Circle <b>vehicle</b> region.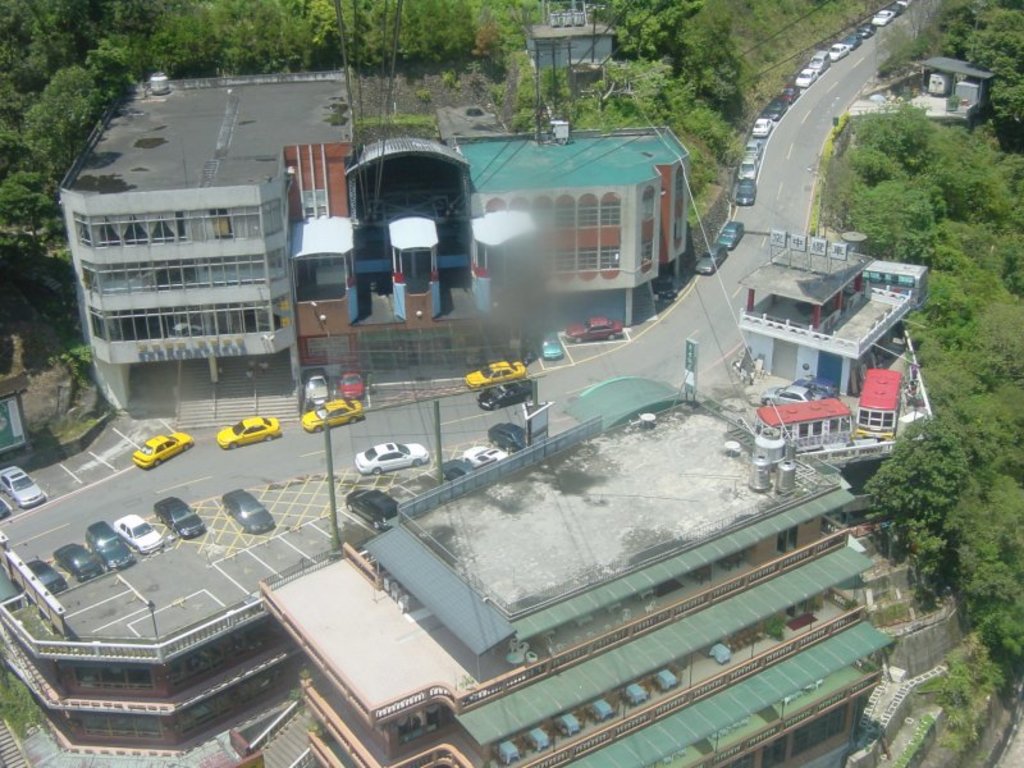
Region: 695:241:730:275.
